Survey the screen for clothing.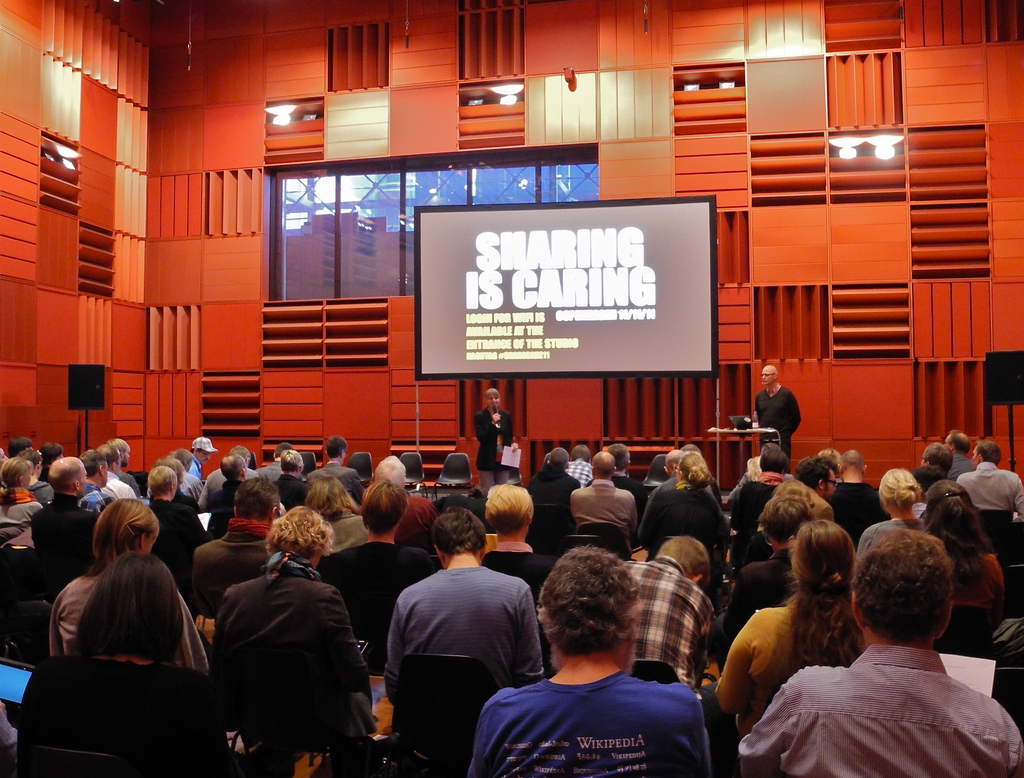
Survey found: (left=947, top=455, right=970, bottom=480).
